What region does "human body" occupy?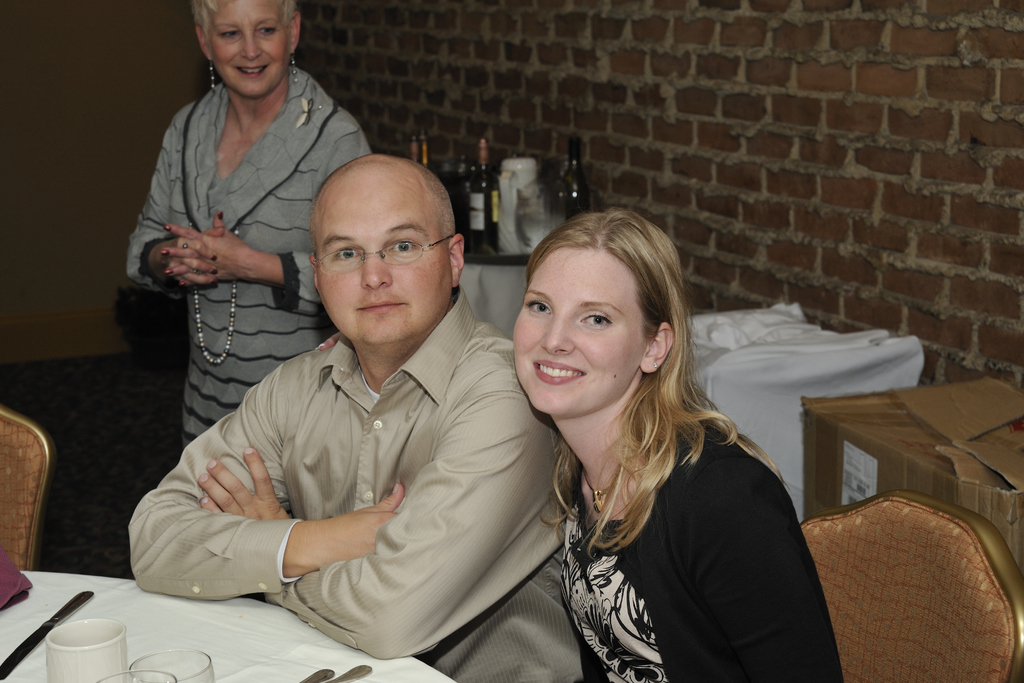
[x1=134, y1=0, x2=366, y2=452].
